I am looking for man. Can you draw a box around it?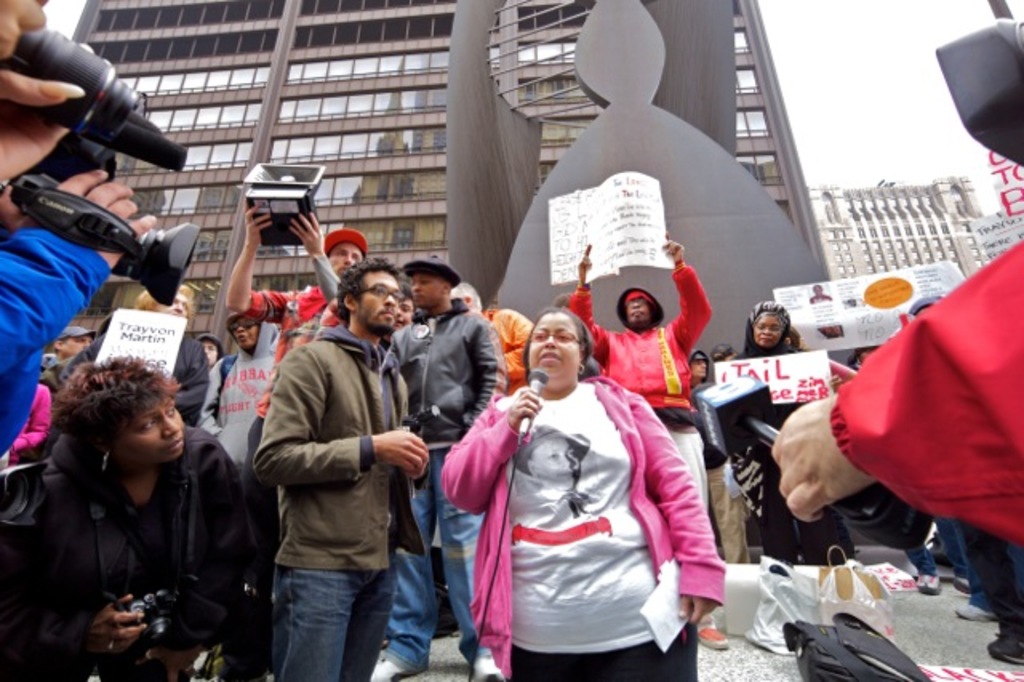
Sure, the bounding box is 258,253,432,680.
